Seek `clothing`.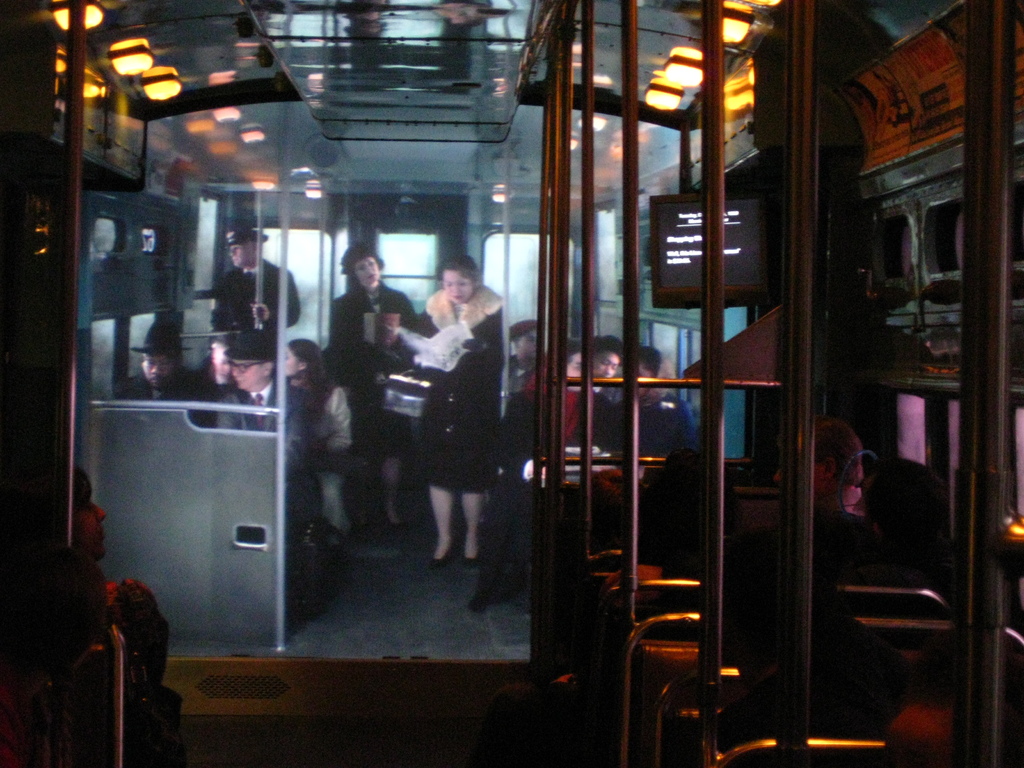
<box>188,358,248,415</box>.
